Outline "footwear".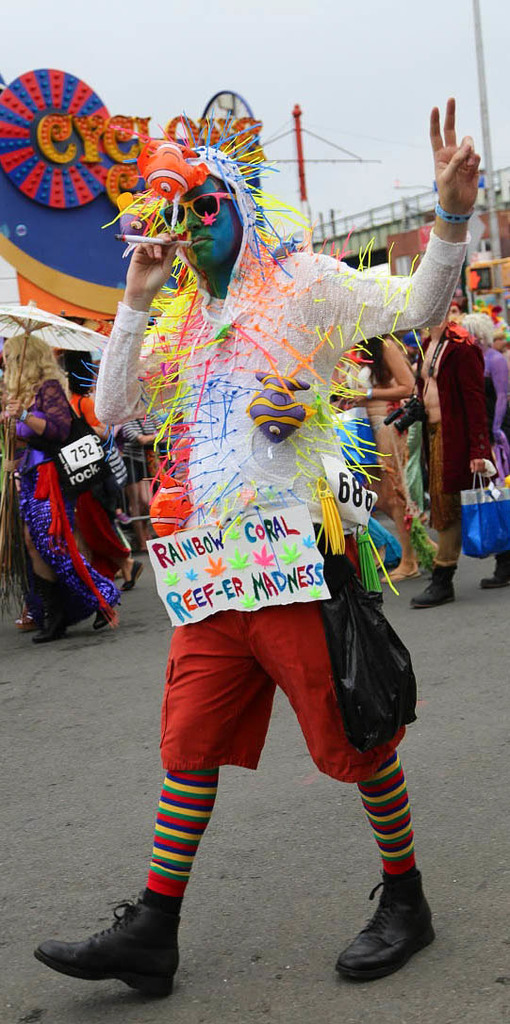
Outline: (404,563,454,610).
